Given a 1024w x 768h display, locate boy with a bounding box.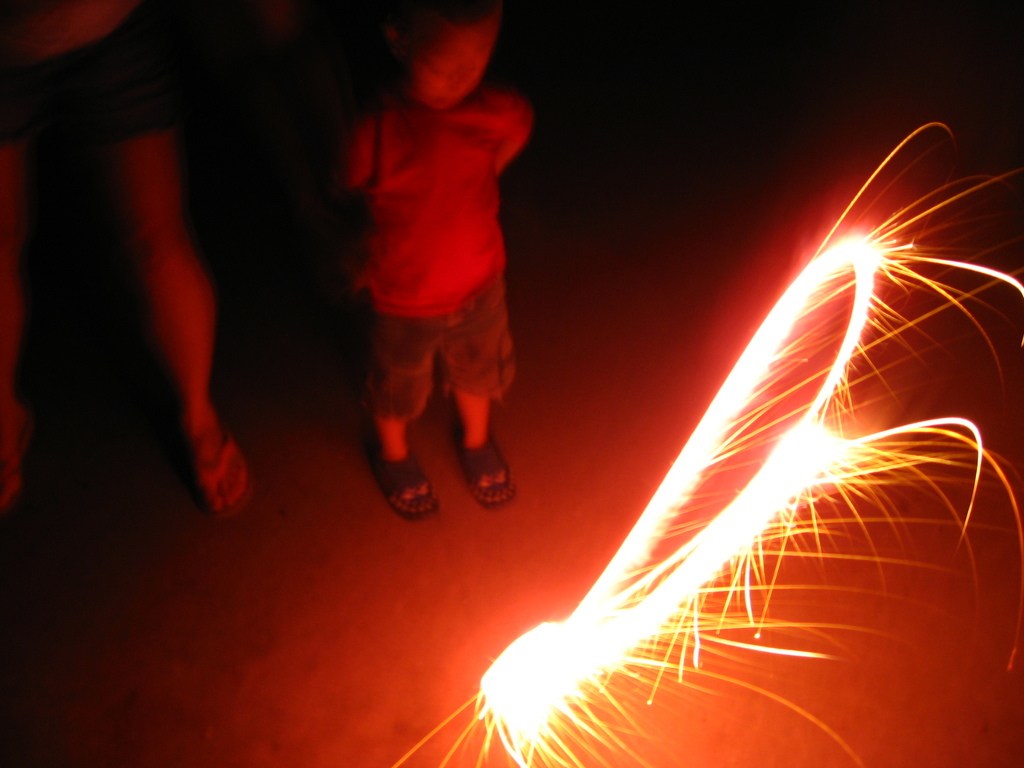
Located: 291, 0, 555, 520.
